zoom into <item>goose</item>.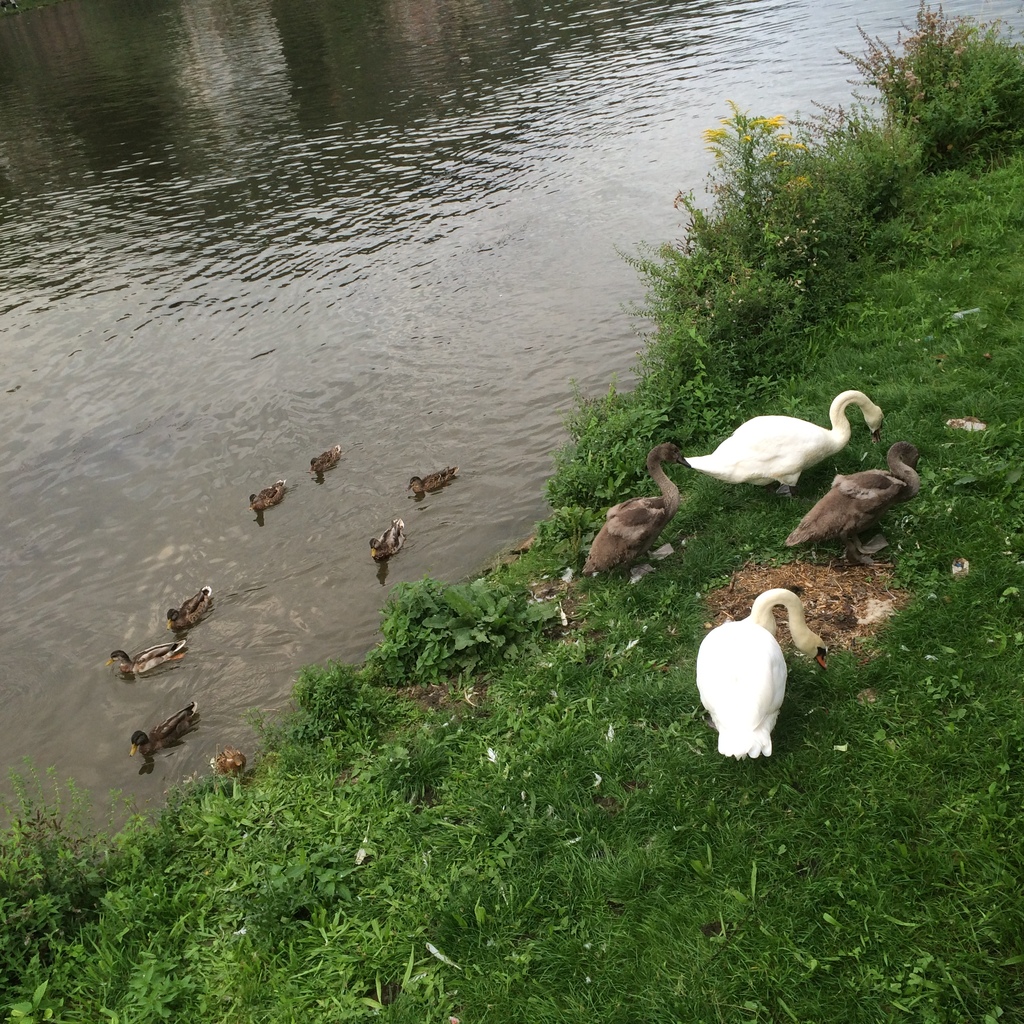
Zoom target: Rect(584, 440, 689, 577).
